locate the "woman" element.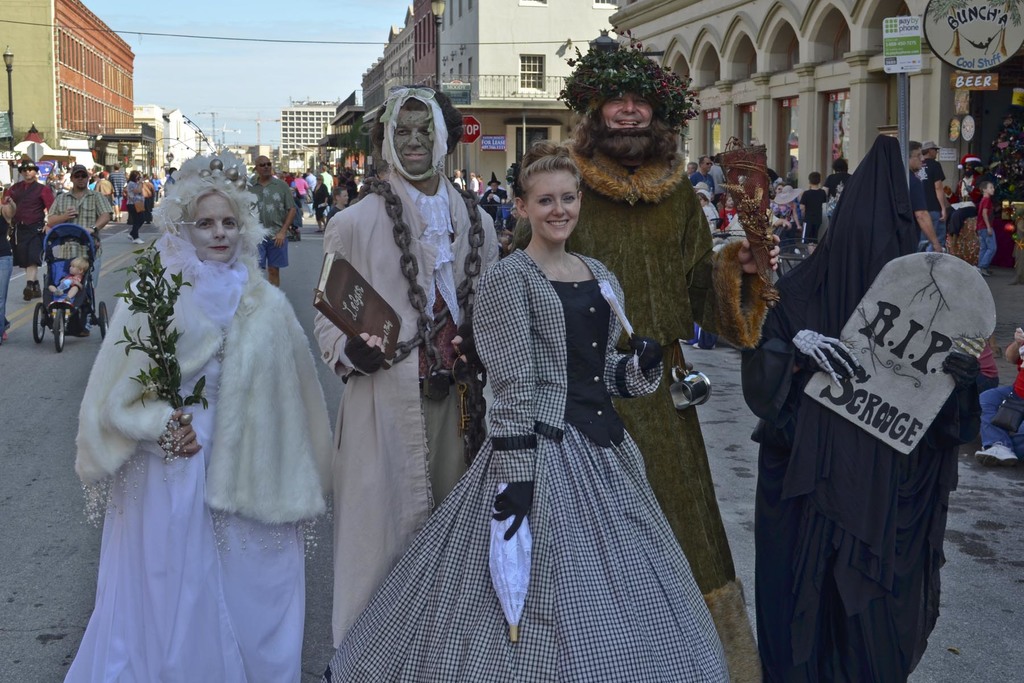
Element bbox: rect(0, 179, 17, 347).
